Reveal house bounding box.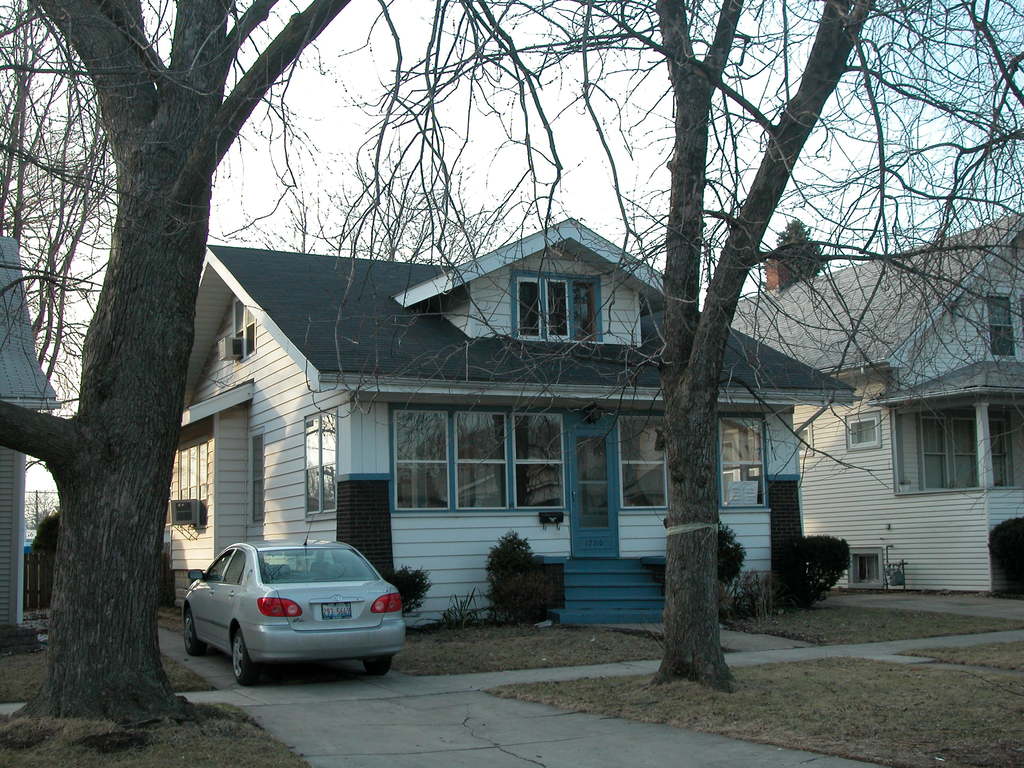
Revealed: (left=727, top=206, right=1023, bottom=595).
